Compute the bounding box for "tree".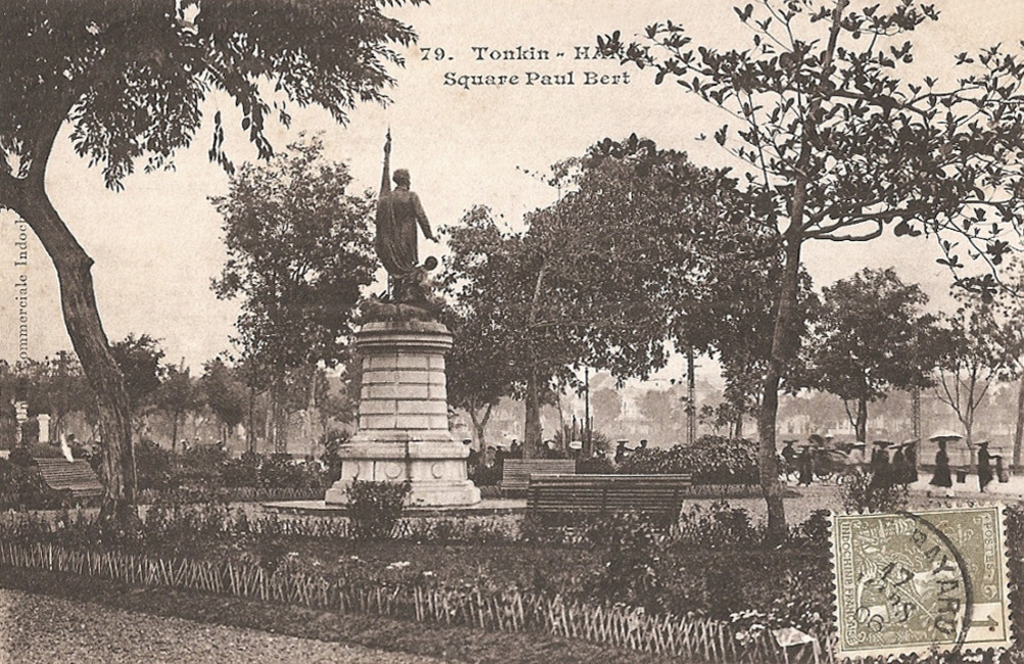
l=672, t=189, r=802, b=432.
